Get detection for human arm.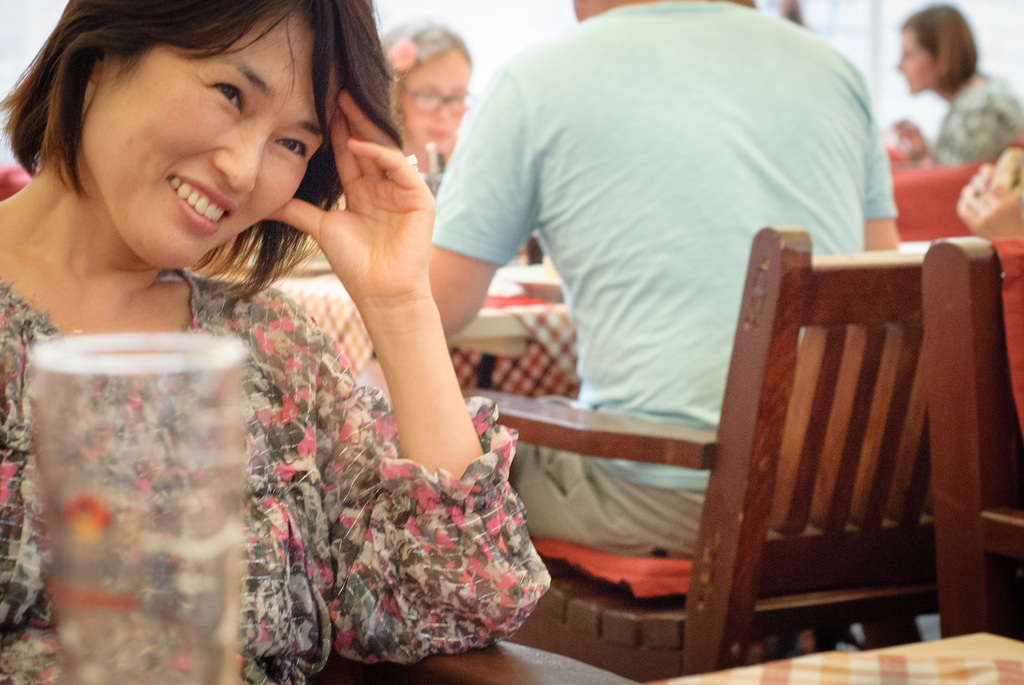
Detection: box(936, 104, 1008, 166).
